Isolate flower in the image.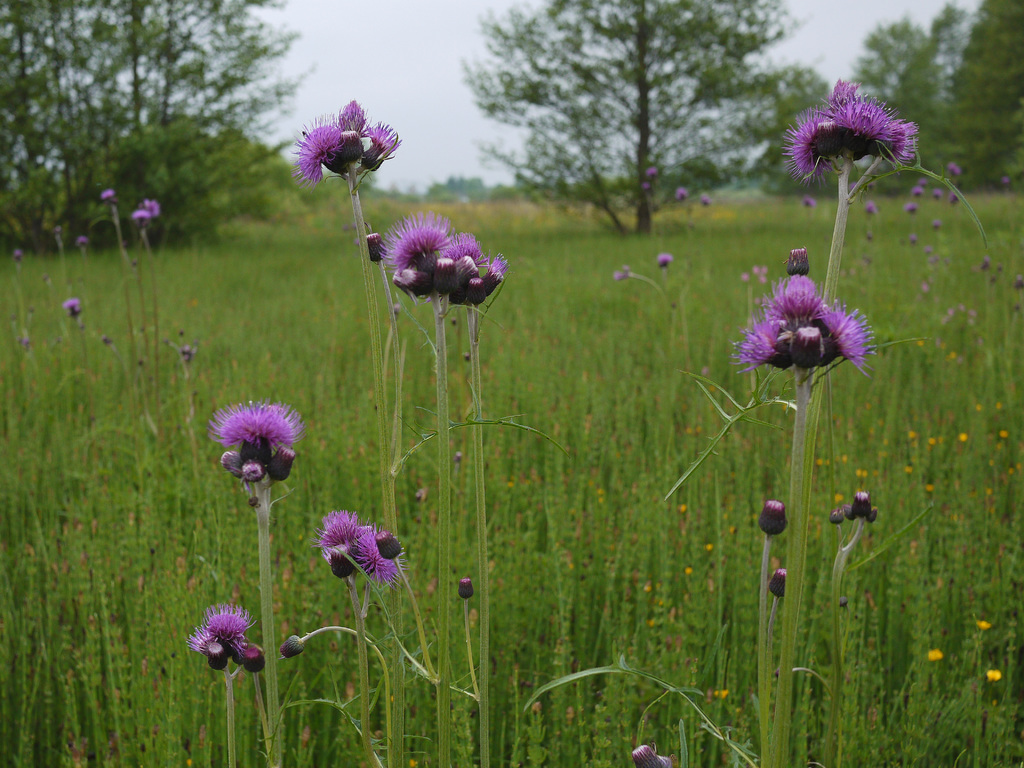
Isolated region: {"left": 928, "top": 219, "right": 941, "bottom": 233}.
